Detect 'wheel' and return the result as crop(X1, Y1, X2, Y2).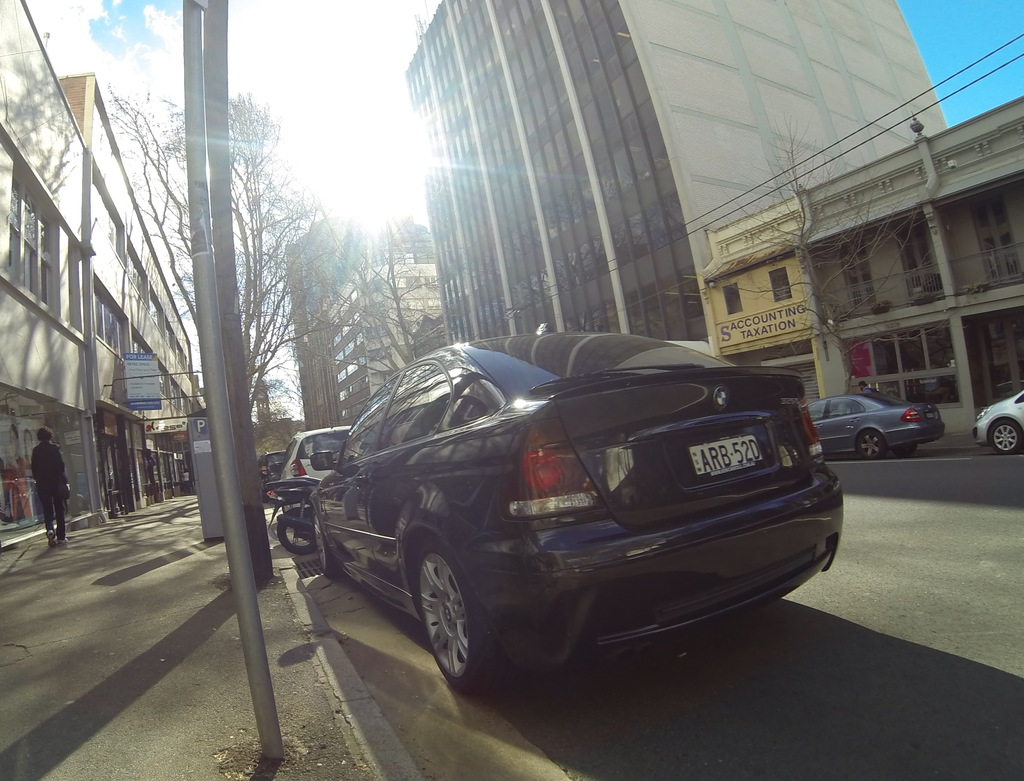
crop(316, 514, 342, 578).
